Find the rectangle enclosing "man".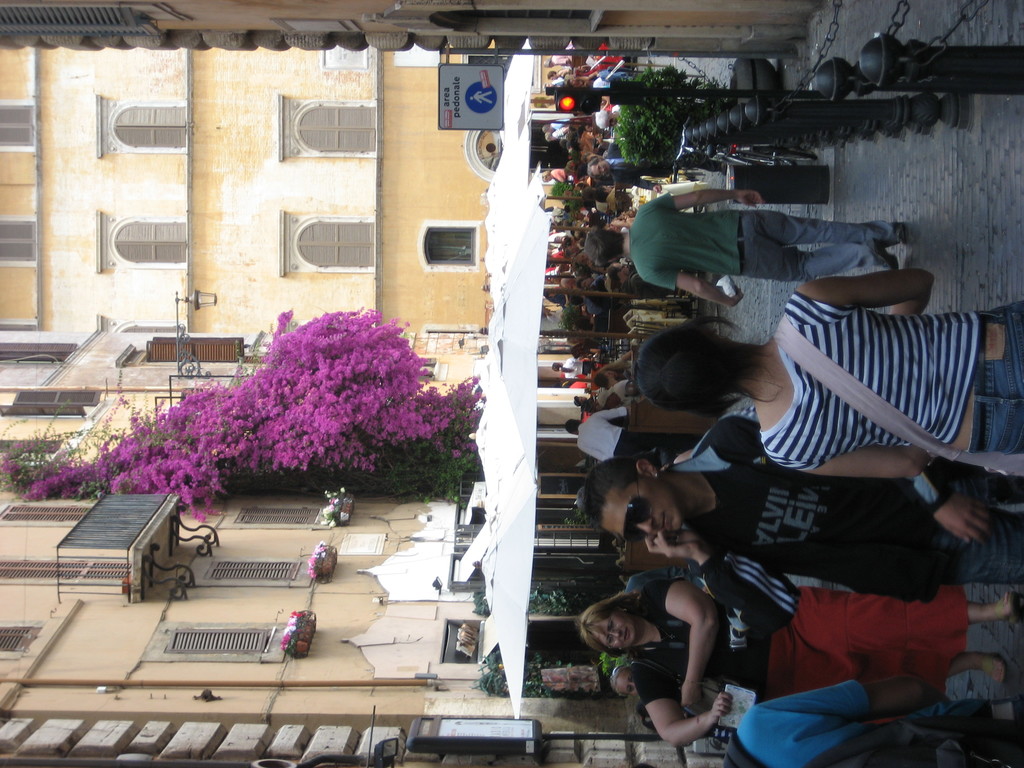
581, 404, 1023, 636.
